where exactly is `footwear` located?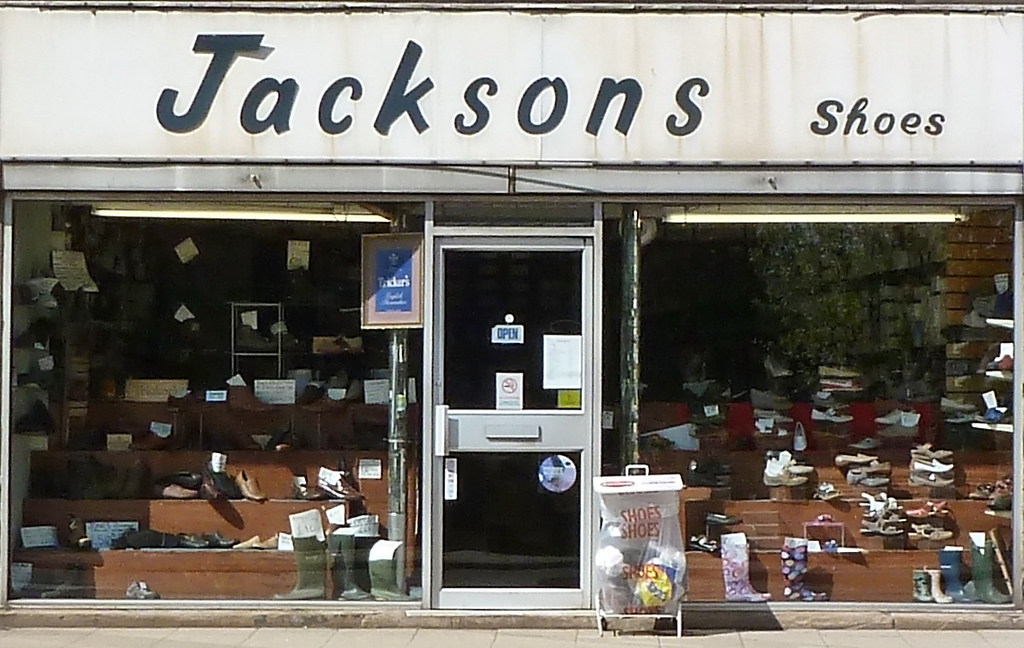
Its bounding box is bbox=[987, 352, 1012, 373].
